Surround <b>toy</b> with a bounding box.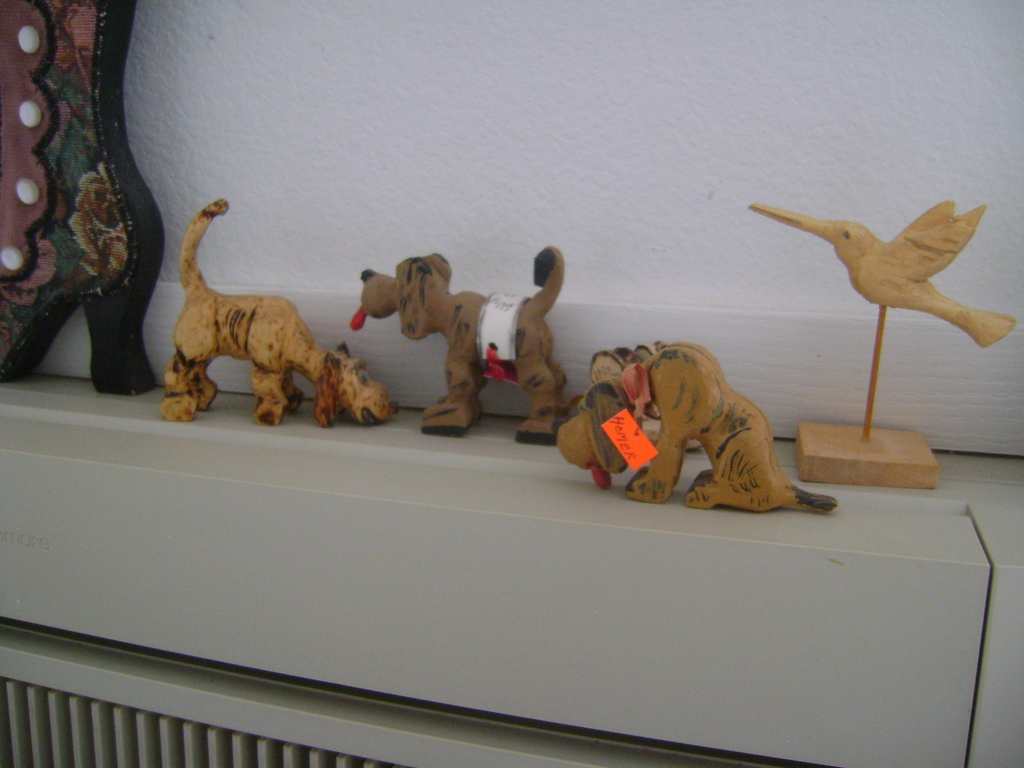
detection(559, 342, 843, 530).
